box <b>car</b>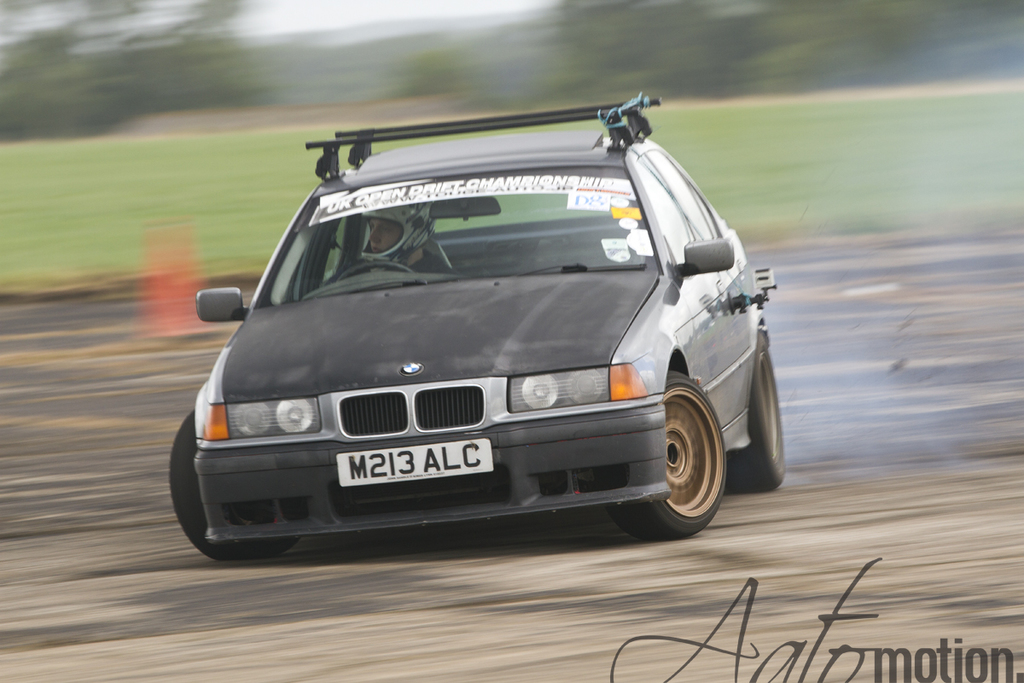
left=166, top=92, right=784, bottom=576
